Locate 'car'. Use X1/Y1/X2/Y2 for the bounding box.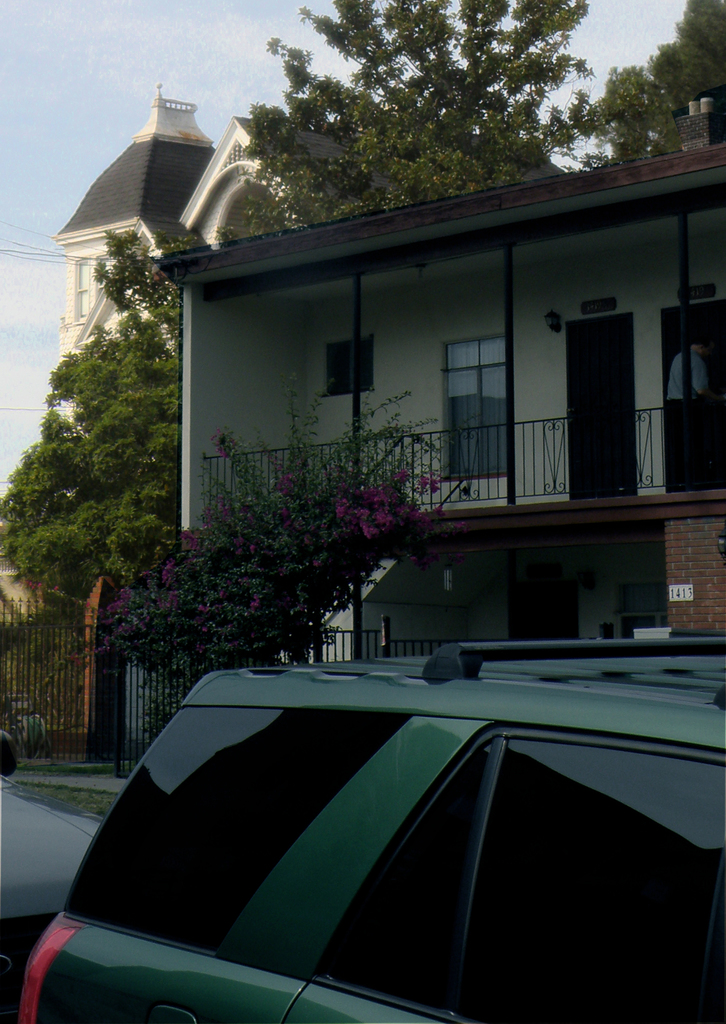
9/648/681/1023.
